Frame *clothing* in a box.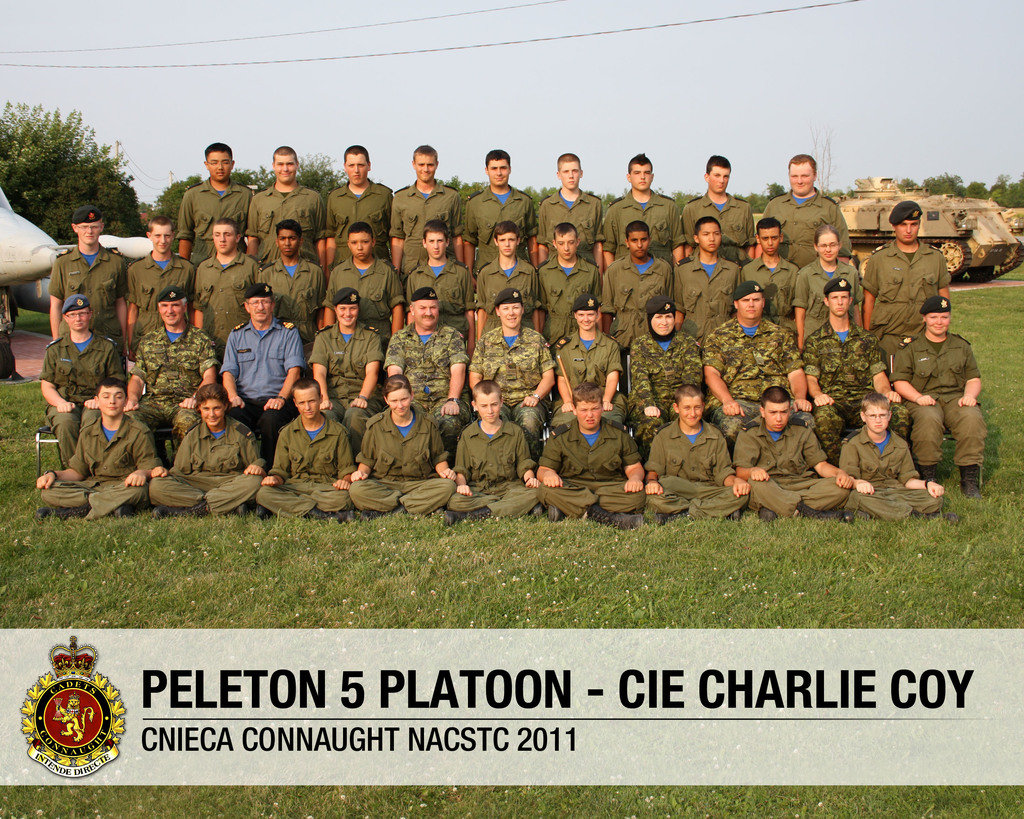
<bbox>319, 250, 407, 328</bbox>.
